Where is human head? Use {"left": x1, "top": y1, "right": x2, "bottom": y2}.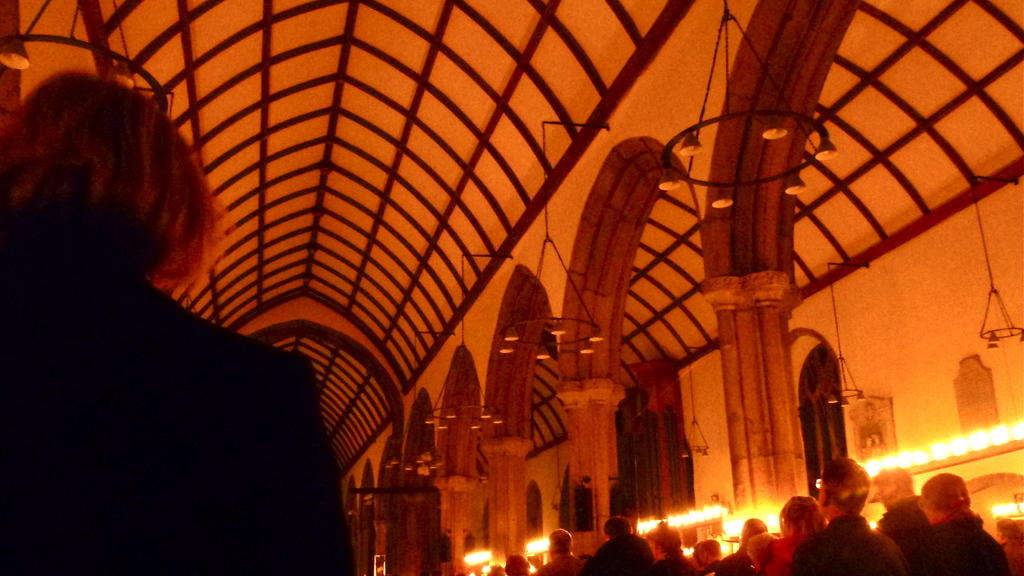
{"left": 601, "top": 518, "right": 637, "bottom": 541}.
